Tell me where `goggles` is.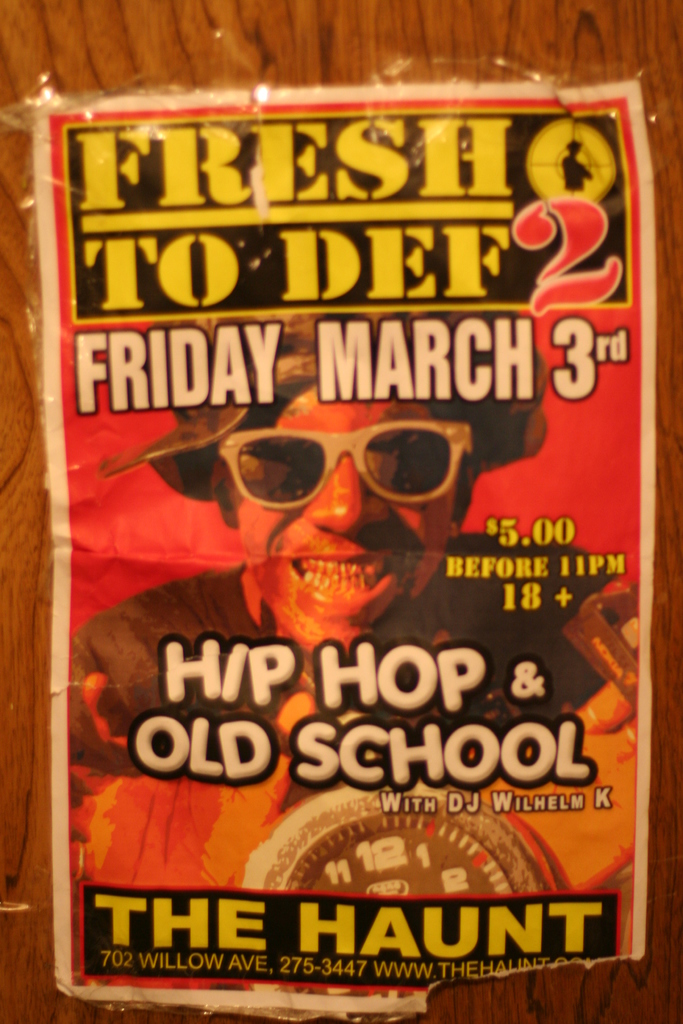
`goggles` is at 211 416 491 526.
